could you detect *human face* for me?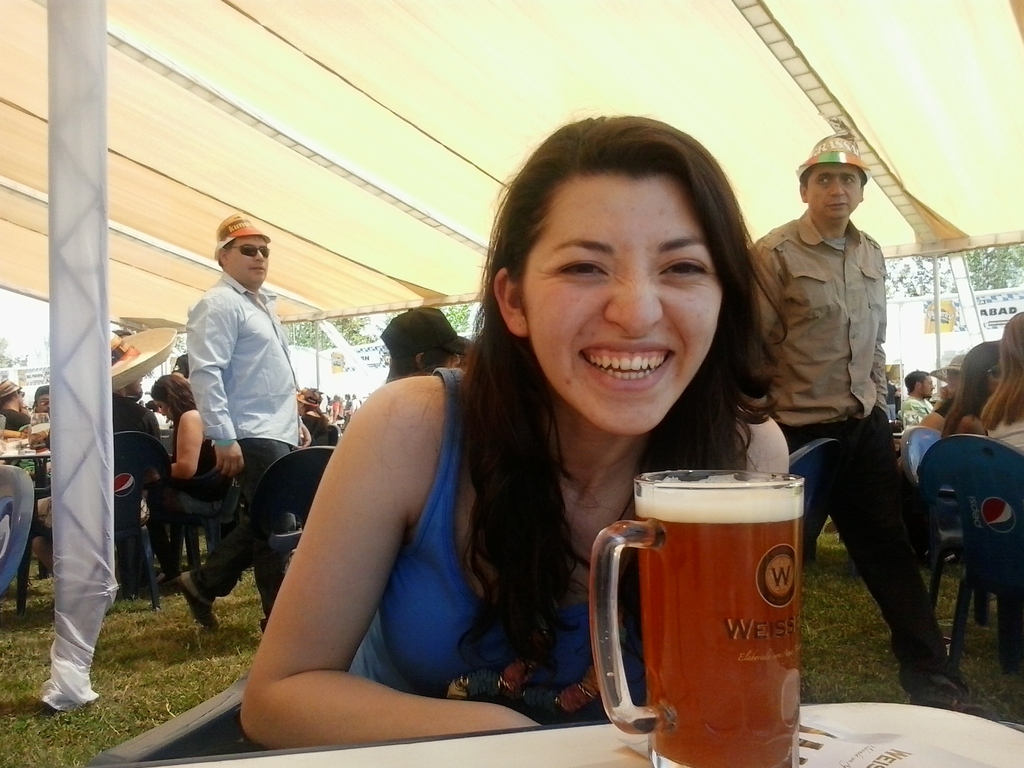
Detection result: x1=227, y1=237, x2=268, y2=282.
